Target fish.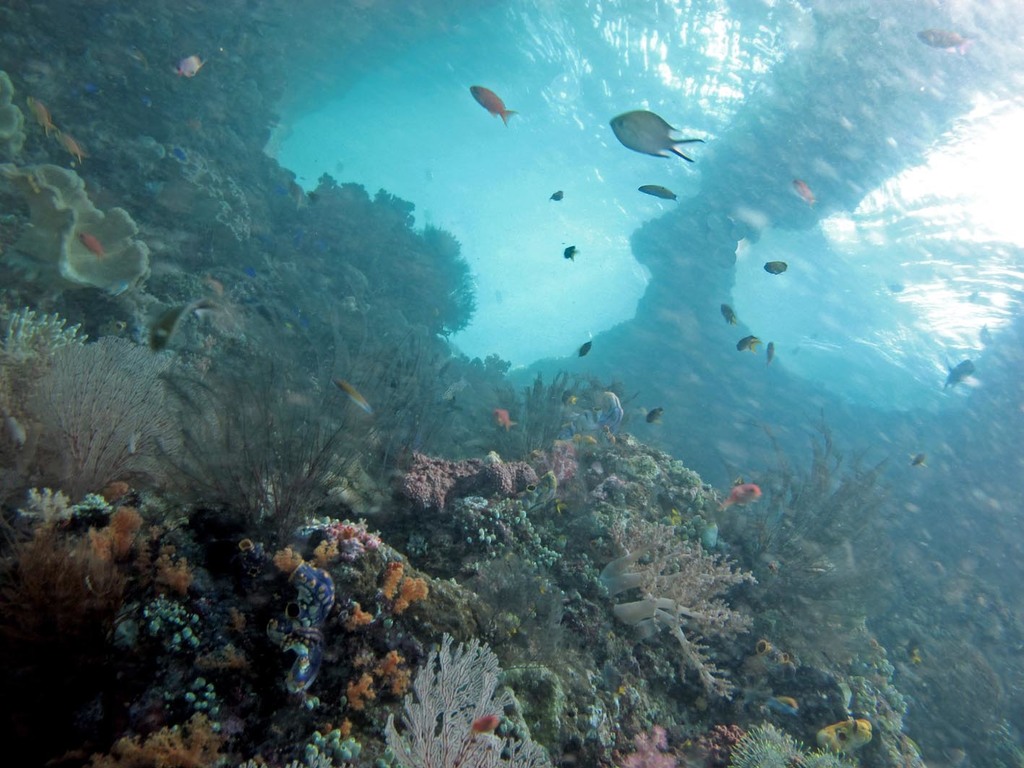
Target region: BBox(548, 187, 563, 203).
